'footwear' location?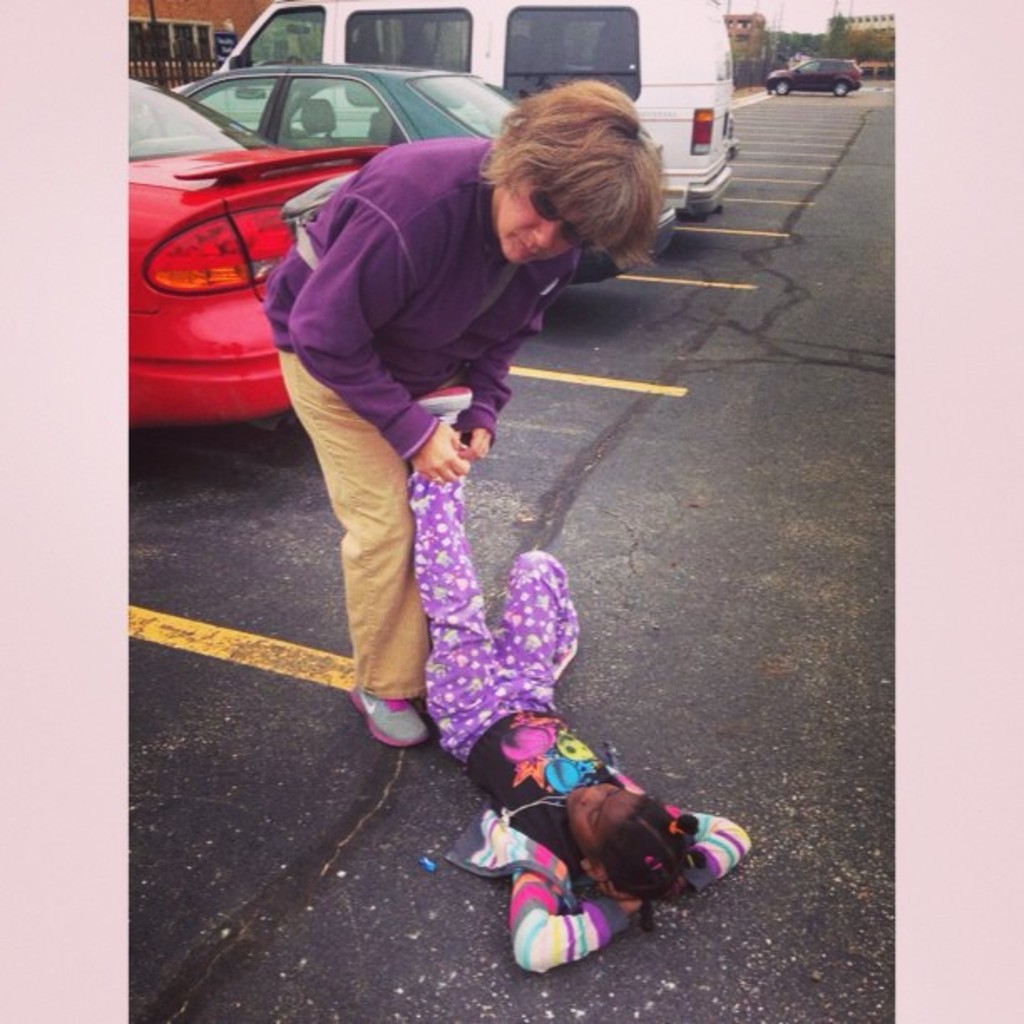
<region>343, 684, 432, 751</region>
